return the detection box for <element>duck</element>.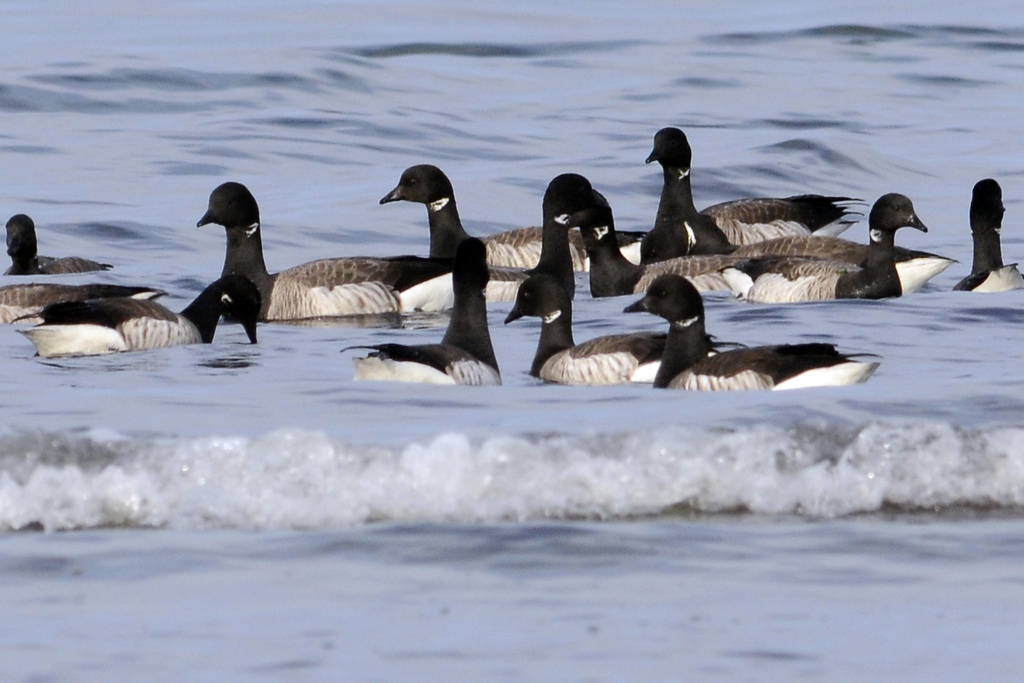
705,190,940,305.
